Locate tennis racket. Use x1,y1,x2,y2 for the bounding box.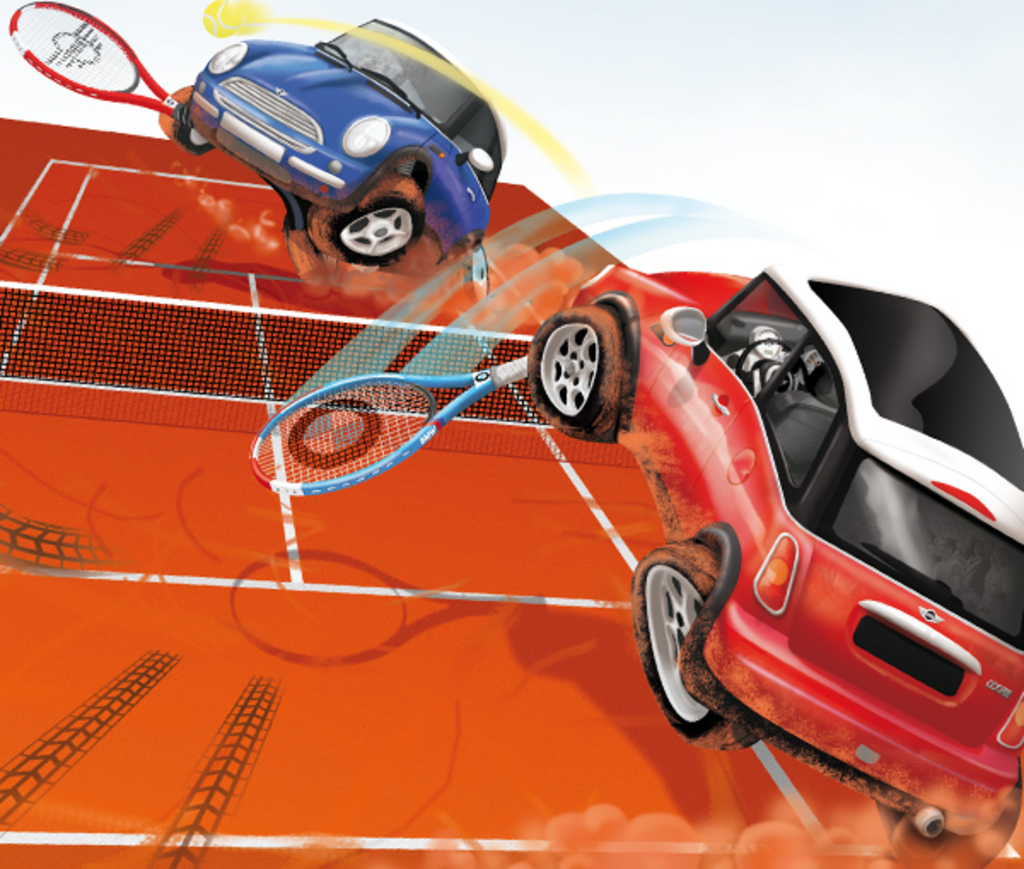
9,0,189,128.
